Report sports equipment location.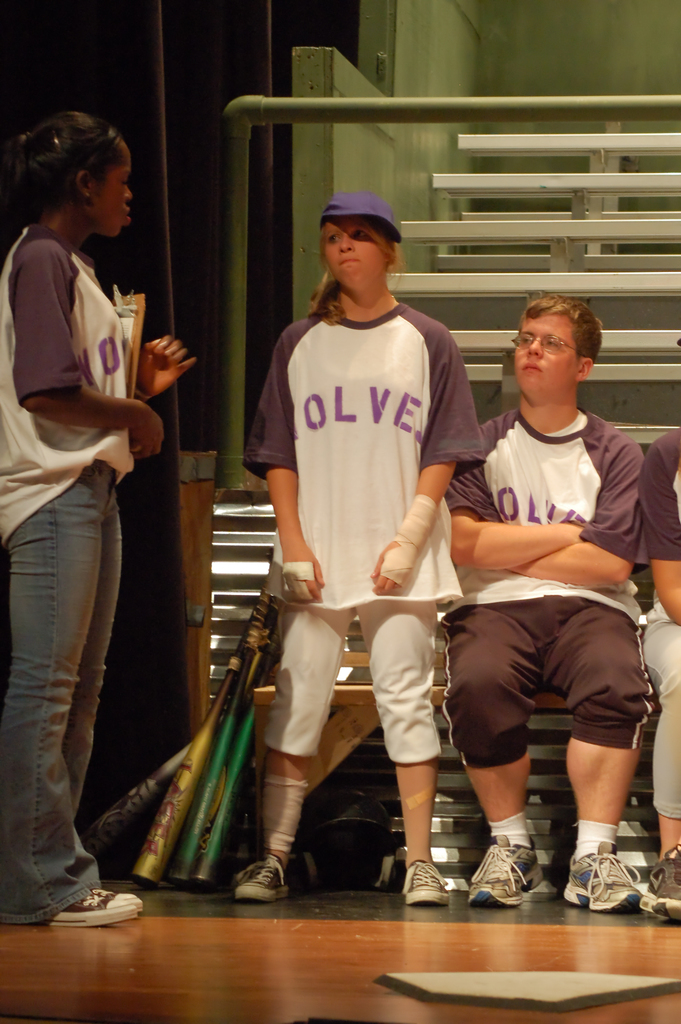
Report: <region>130, 582, 261, 886</region>.
